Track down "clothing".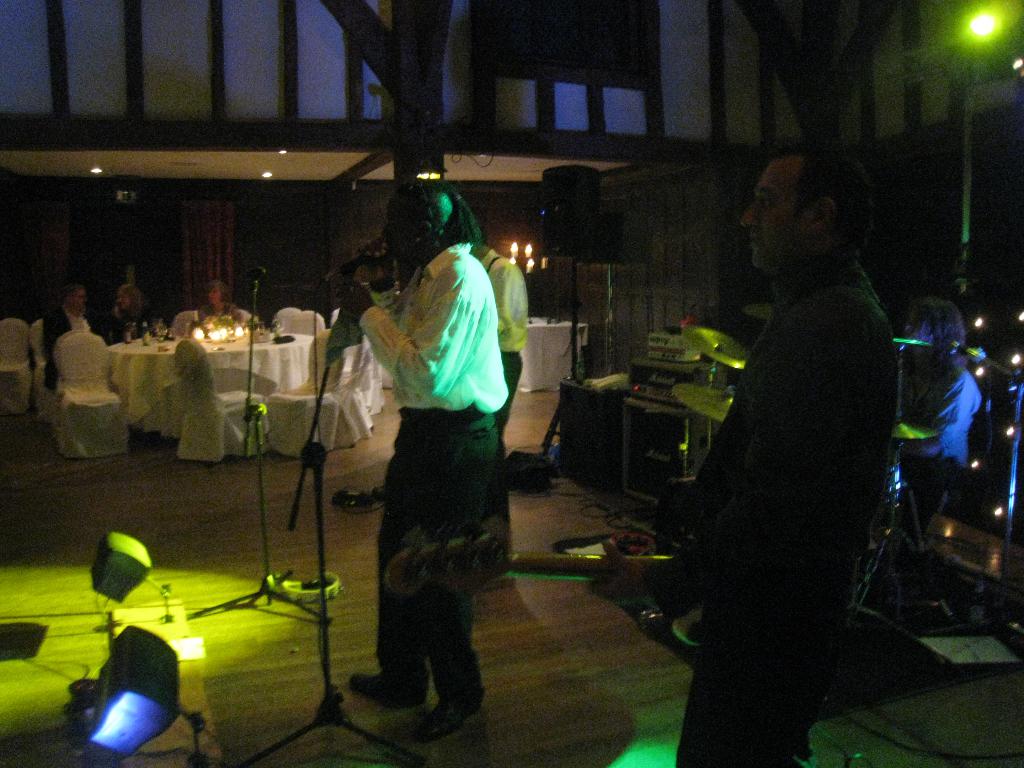
Tracked to box(106, 308, 163, 349).
